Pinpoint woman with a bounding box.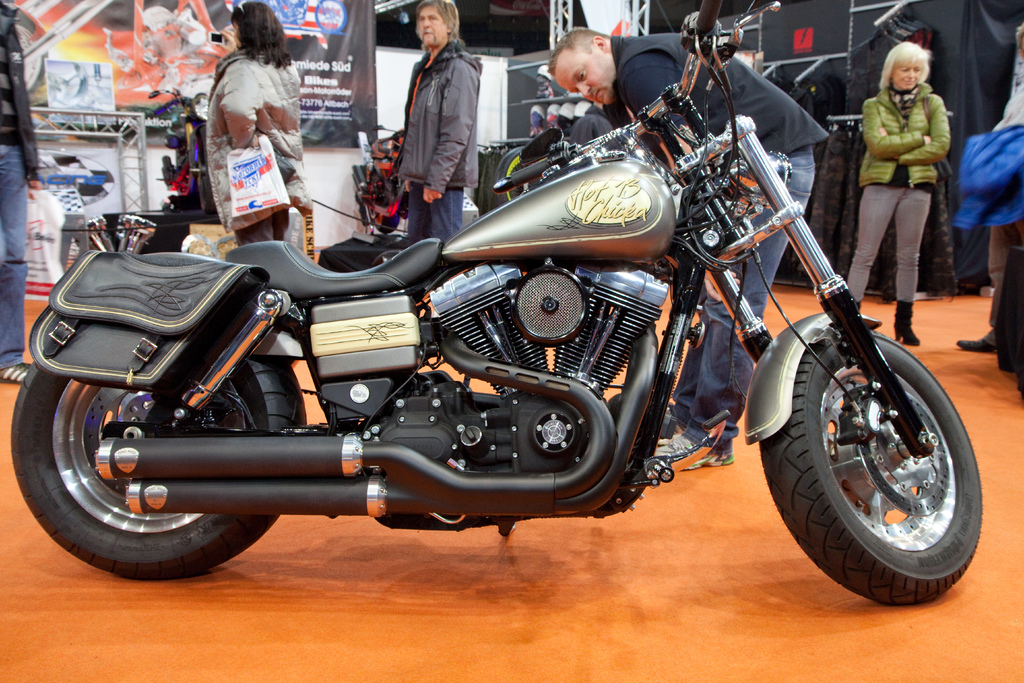
locate(847, 39, 947, 349).
